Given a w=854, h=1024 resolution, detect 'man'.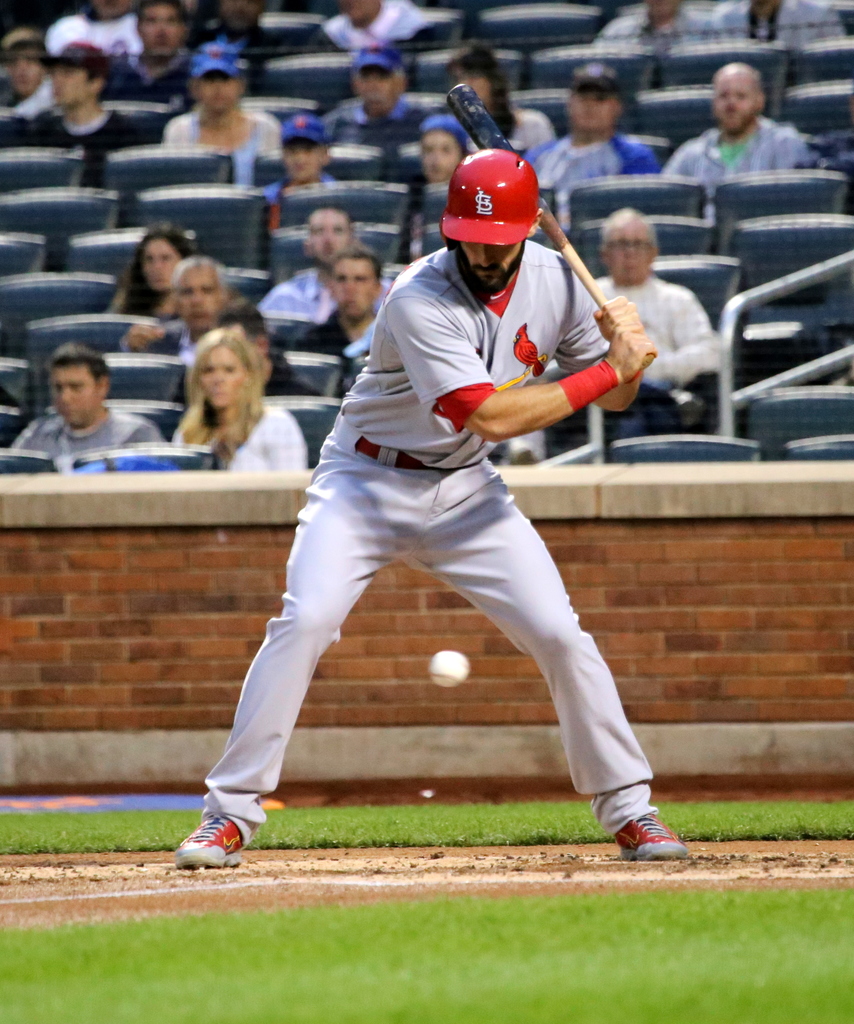
crop(520, 66, 665, 228).
